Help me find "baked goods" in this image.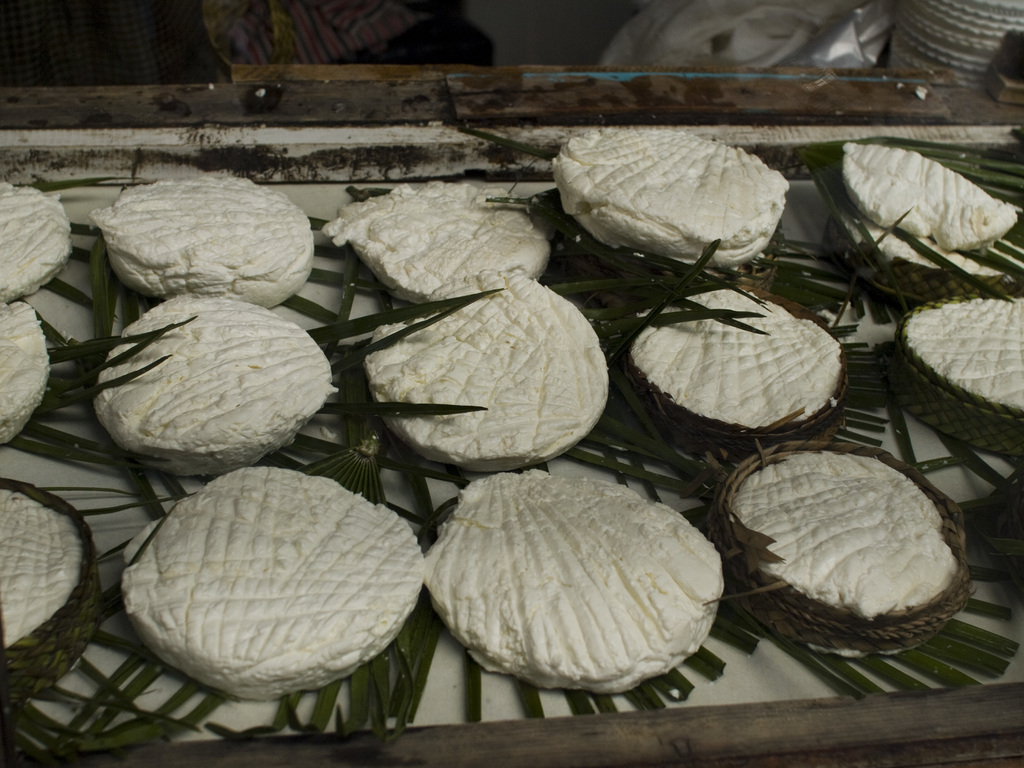
Found it: 618,282,849,460.
